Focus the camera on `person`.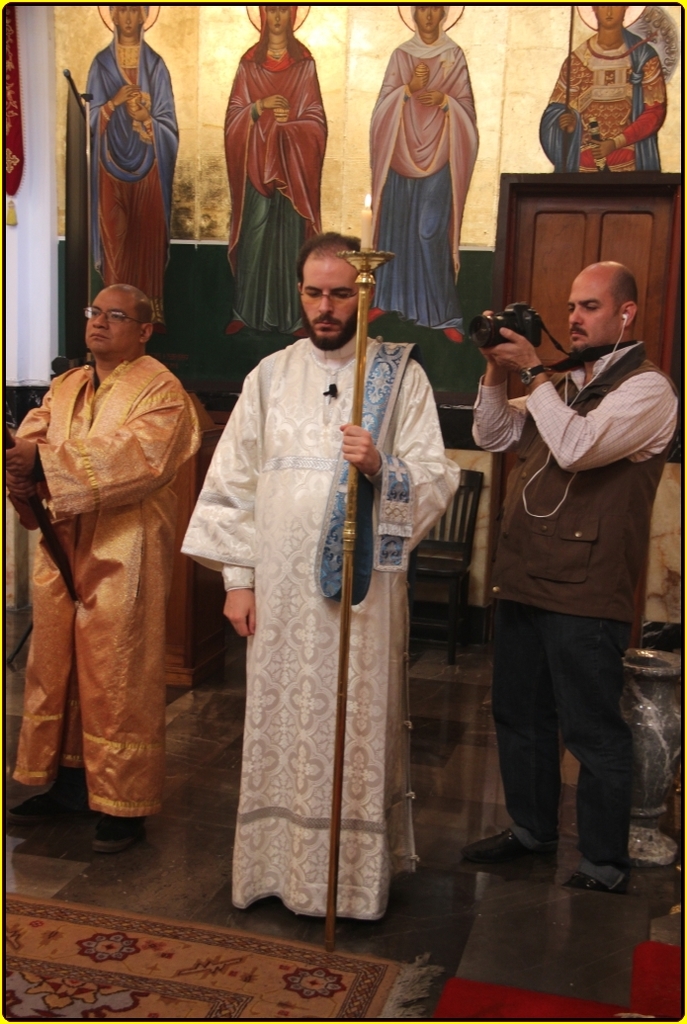
Focus region: locate(6, 282, 203, 852).
